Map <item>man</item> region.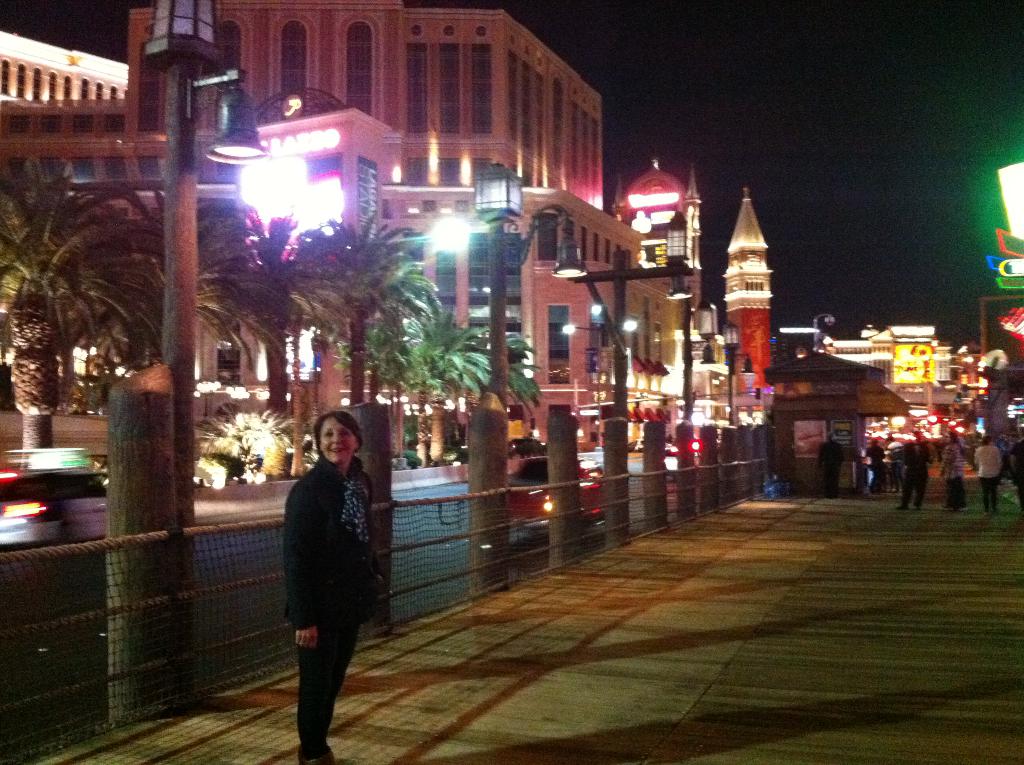
Mapped to box(977, 436, 1003, 515).
